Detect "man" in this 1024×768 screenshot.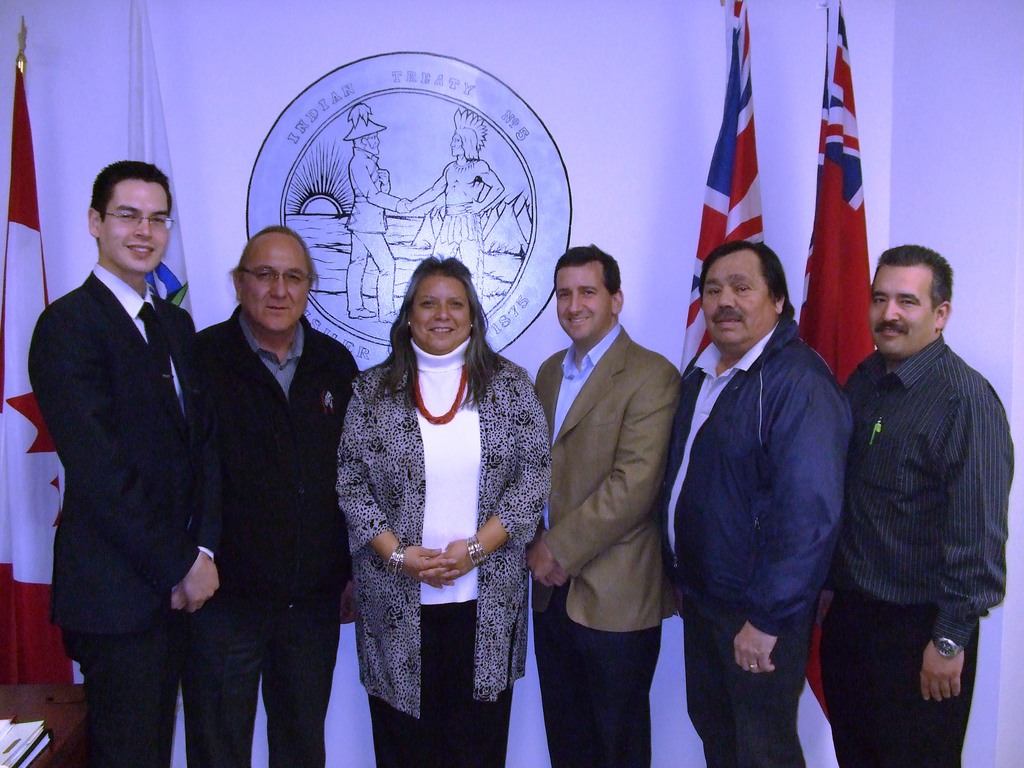
Detection: bbox(29, 157, 232, 767).
